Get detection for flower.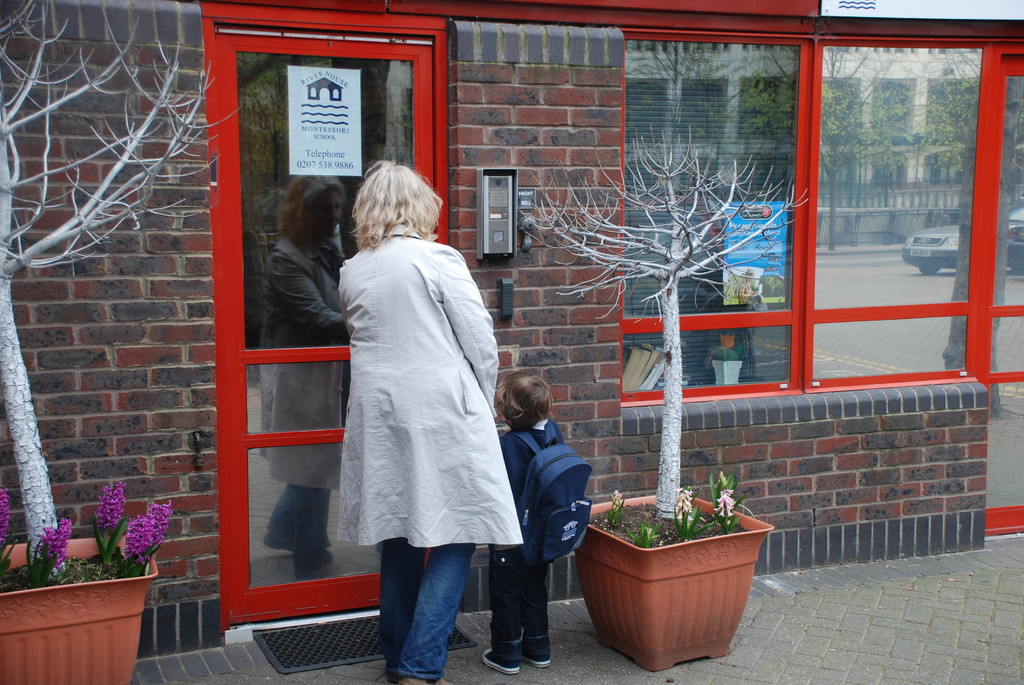
Detection: x1=148 y1=502 x2=172 y2=555.
